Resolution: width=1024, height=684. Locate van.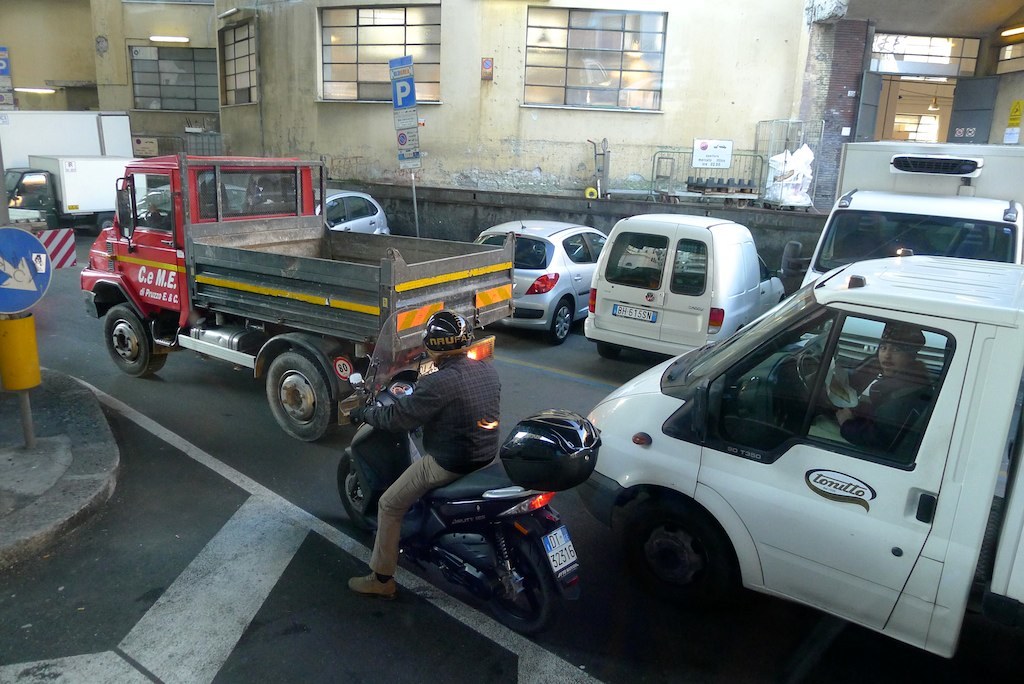
579/210/789/360.
